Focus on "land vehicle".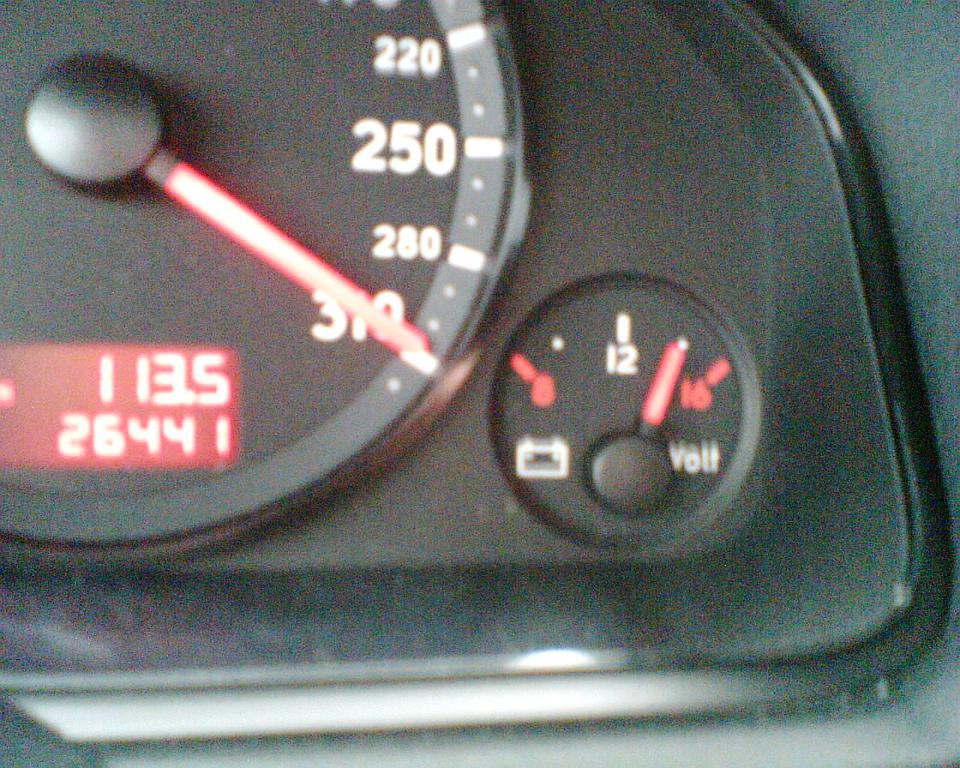
Focused at (x1=0, y1=0, x2=959, y2=767).
